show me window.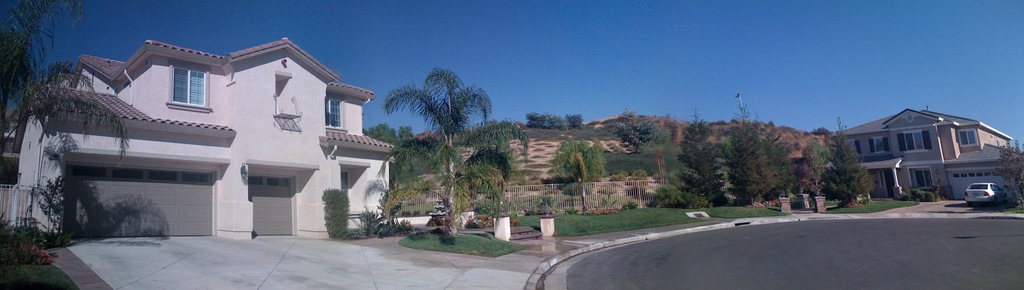
window is here: <region>875, 168, 884, 189</region>.
